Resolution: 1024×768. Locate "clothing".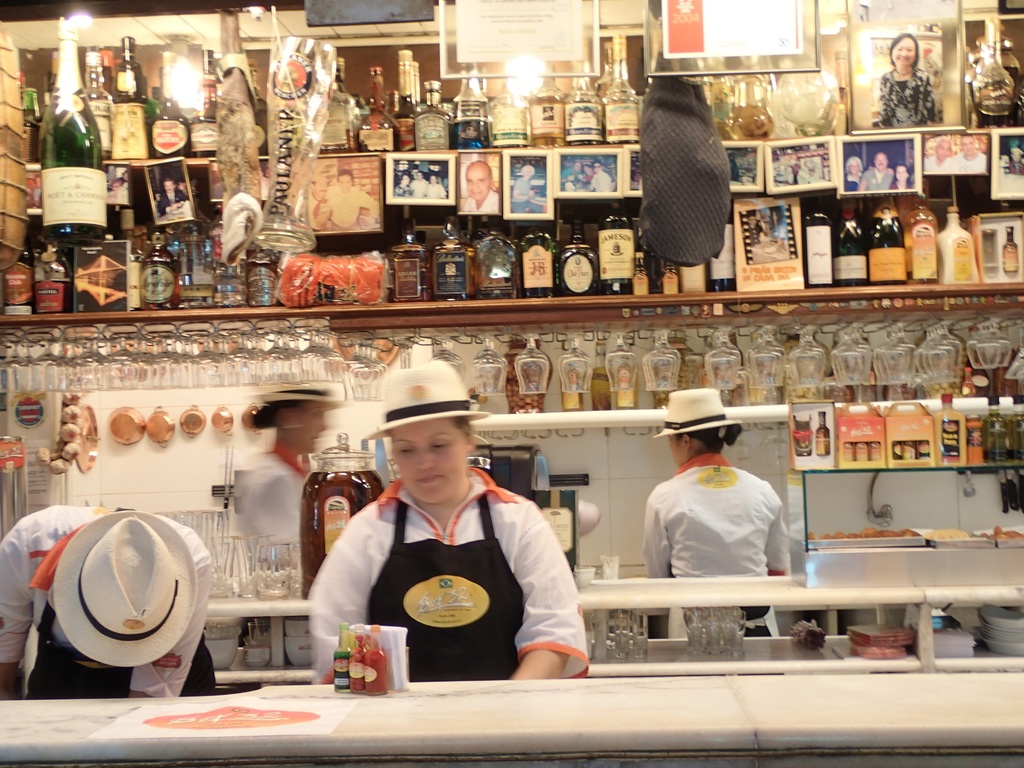
select_region(467, 188, 497, 209).
